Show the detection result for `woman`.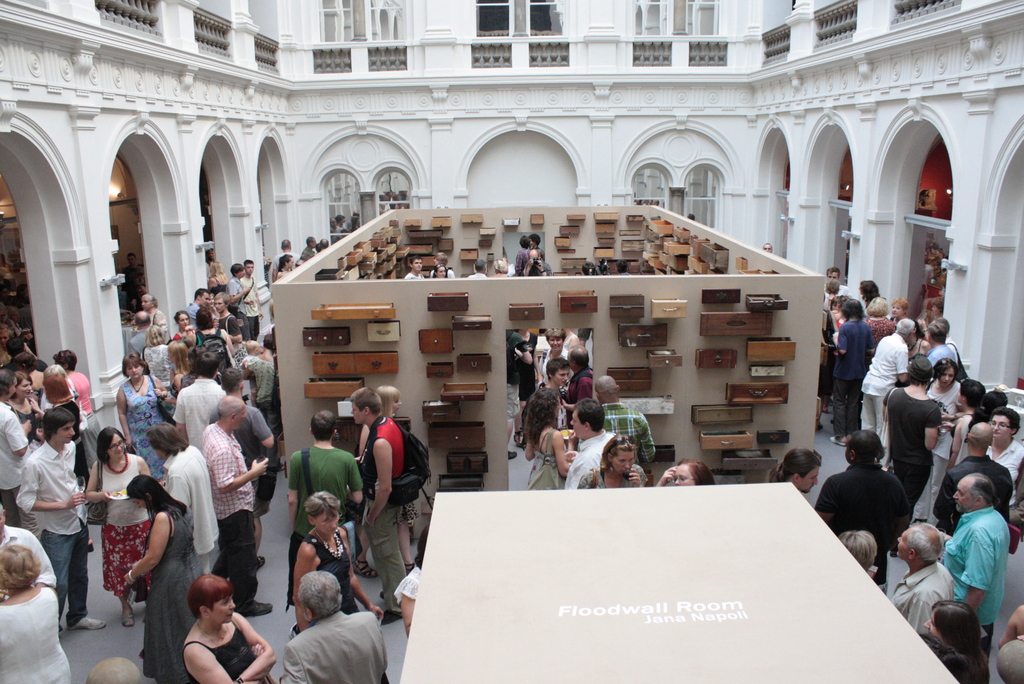
579:436:646:485.
